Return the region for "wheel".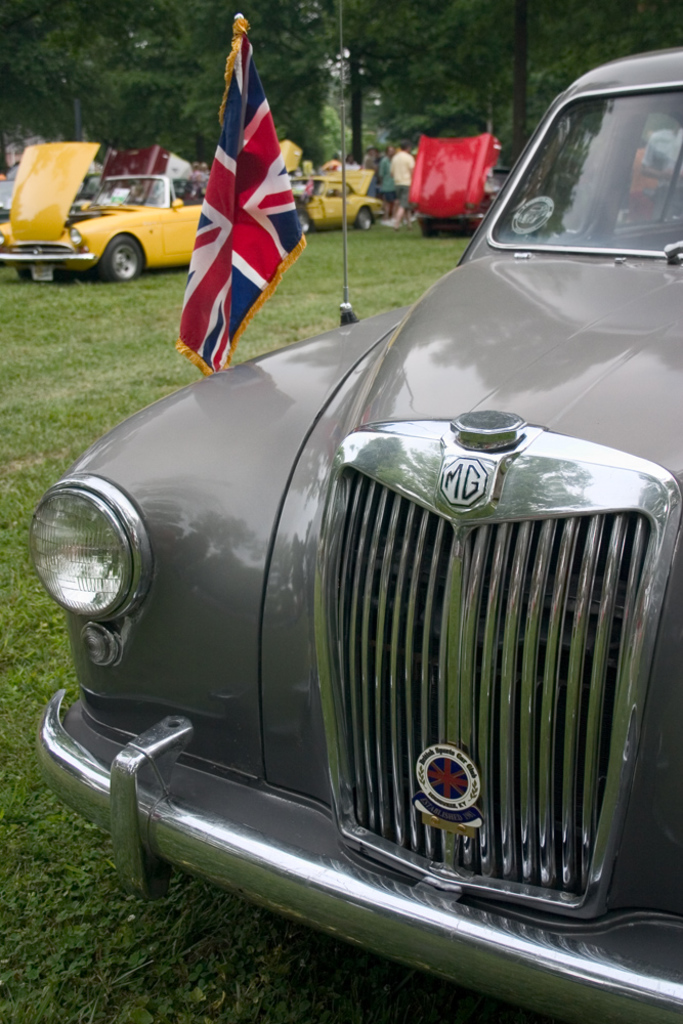
[102, 240, 142, 282].
